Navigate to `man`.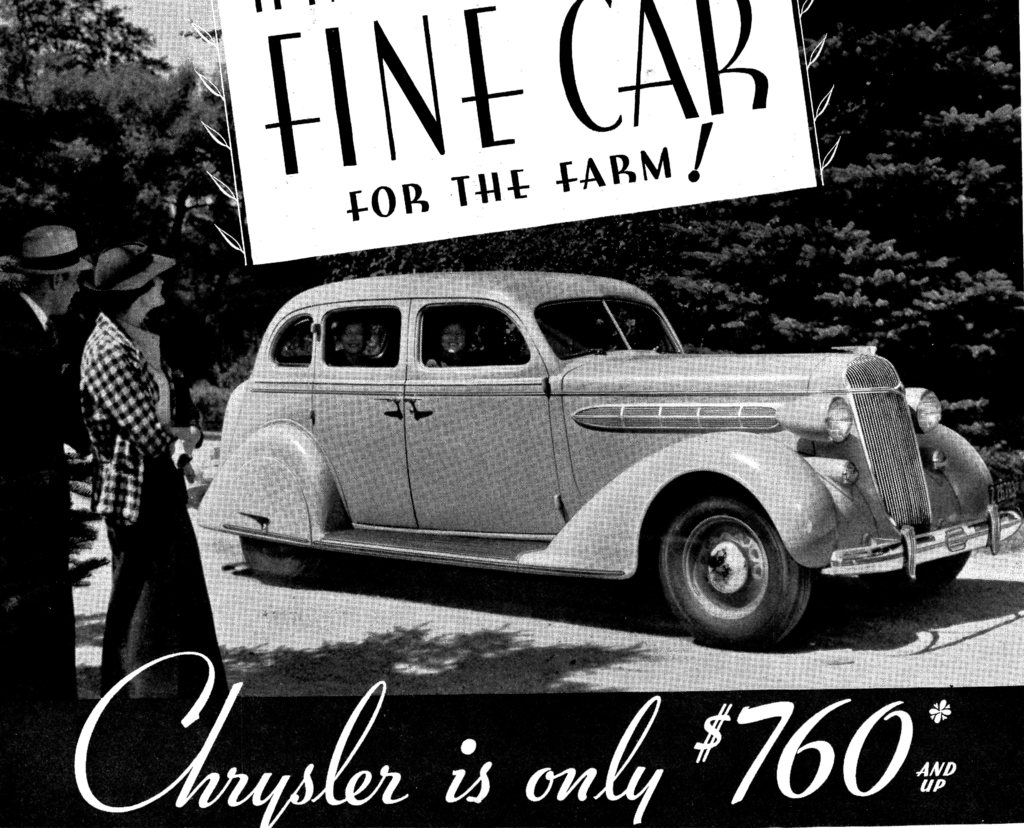
Navigation target: 0:225:95:704.
